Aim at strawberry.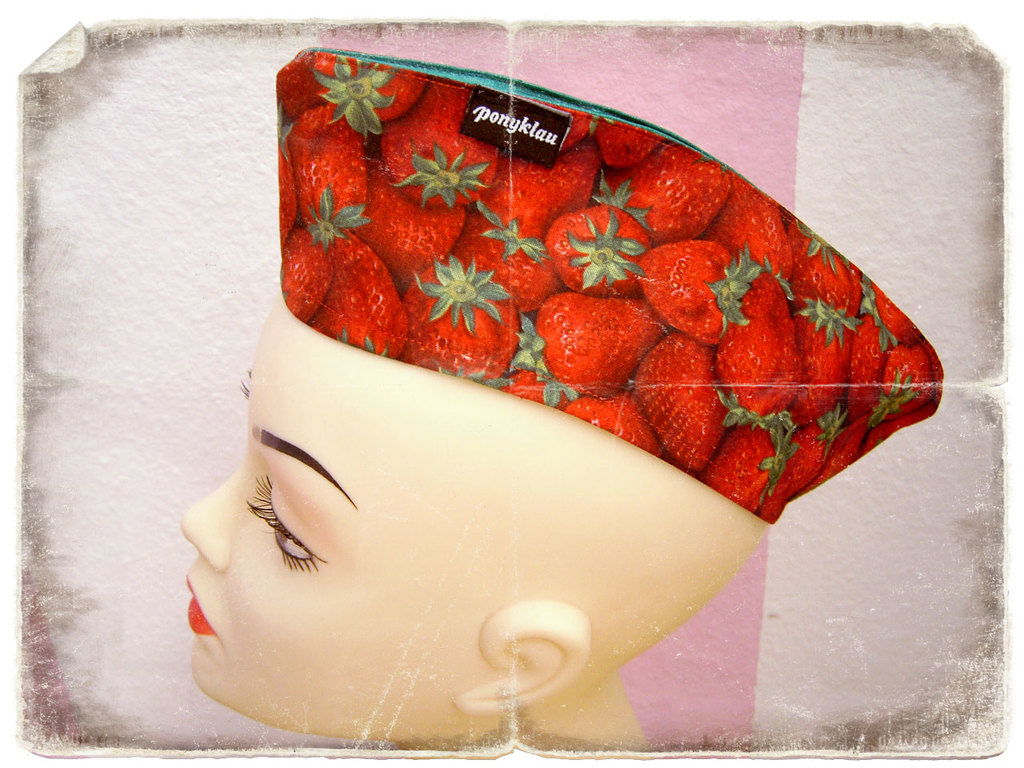
Aimed at <region>543, 203, 655, 301</region>.
